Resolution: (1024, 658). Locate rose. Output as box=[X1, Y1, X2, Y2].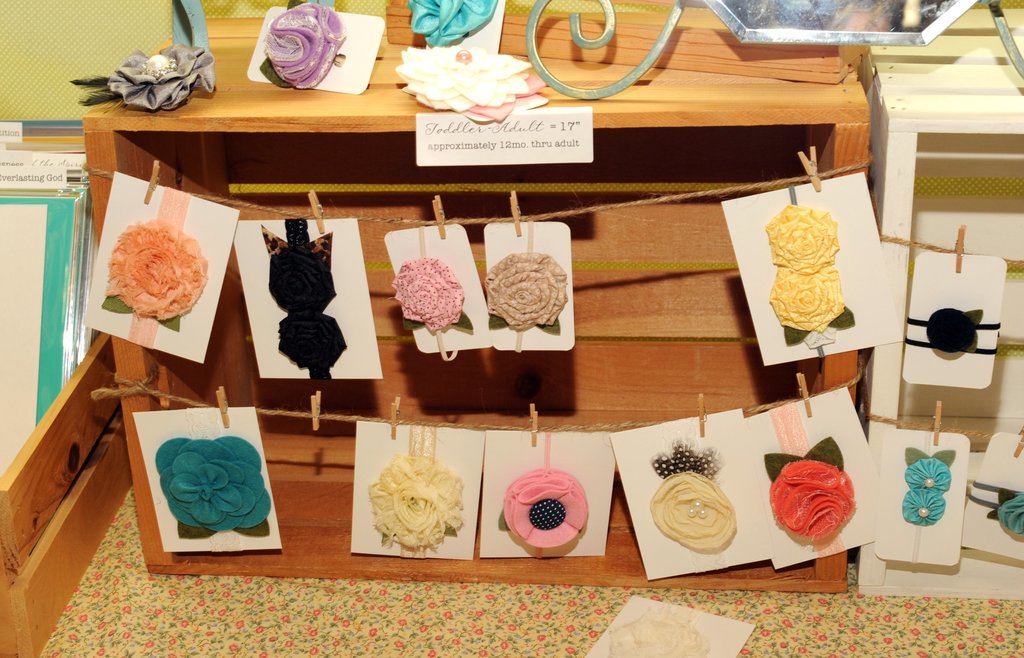
box=[365, 453, 461, 545].
